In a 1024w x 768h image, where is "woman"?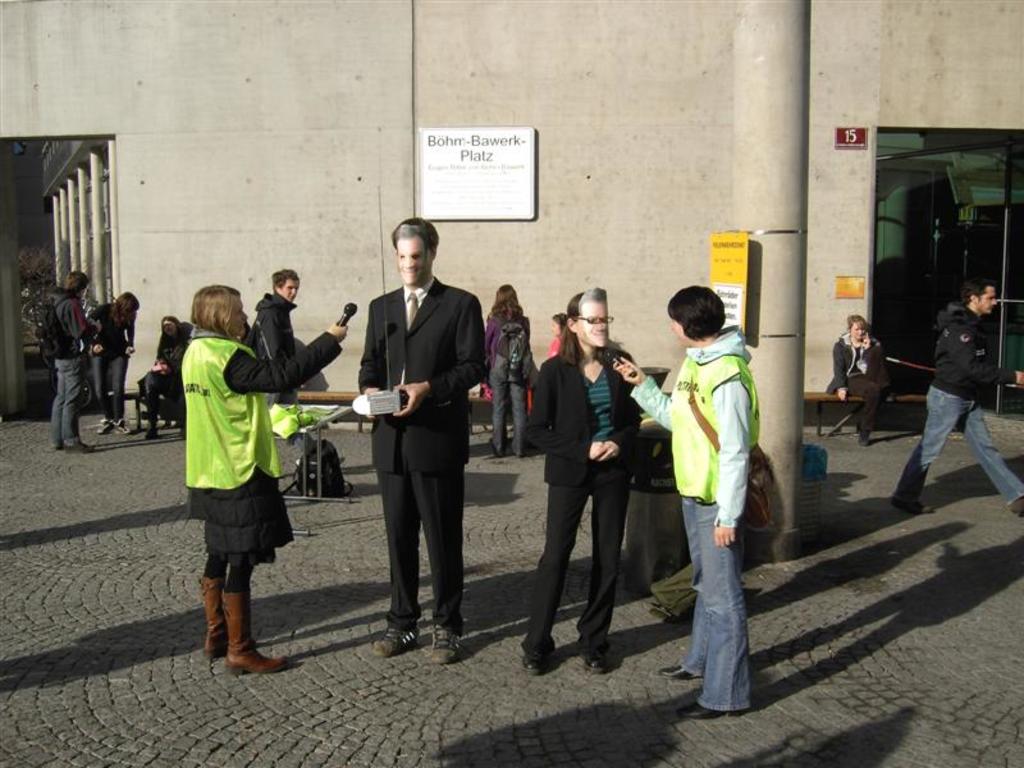
609:284:765:722.
